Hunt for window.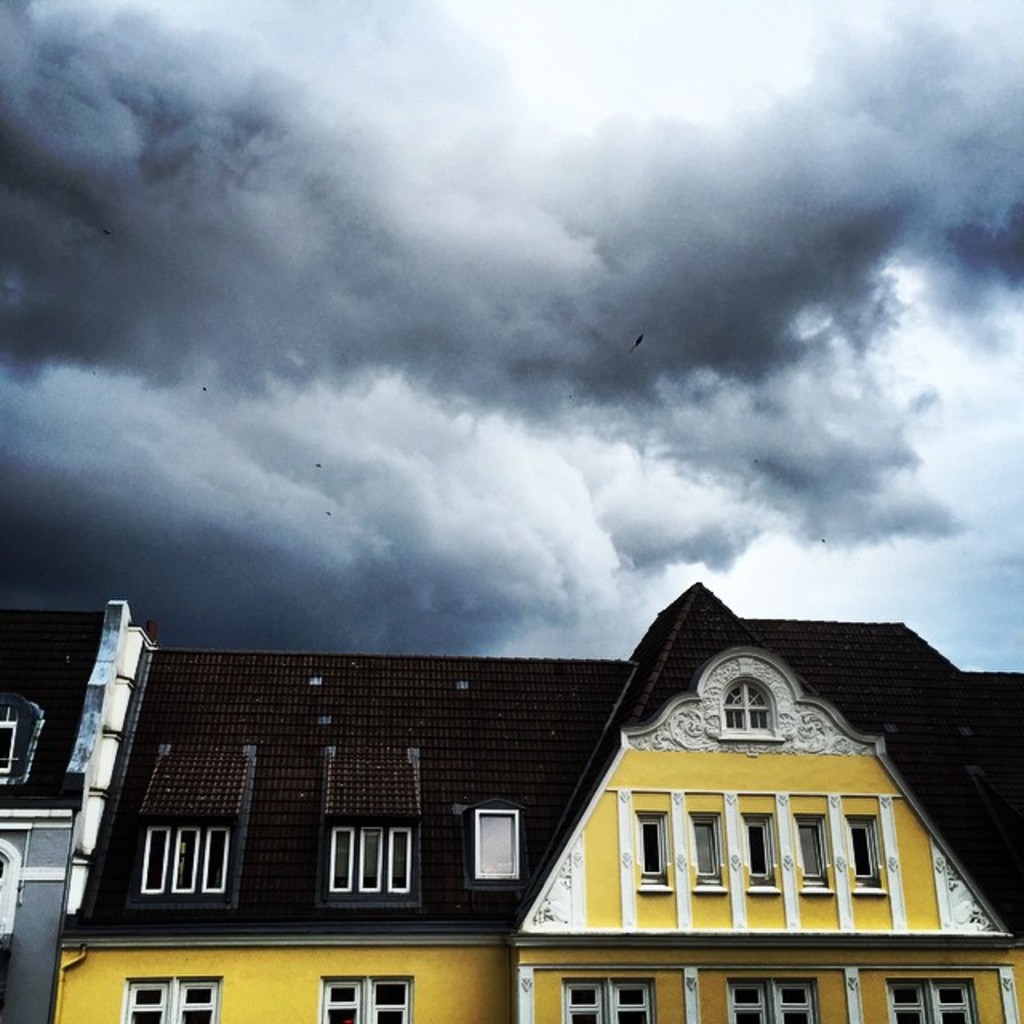
Hunted down at rect(355, 827, 387, 891).
